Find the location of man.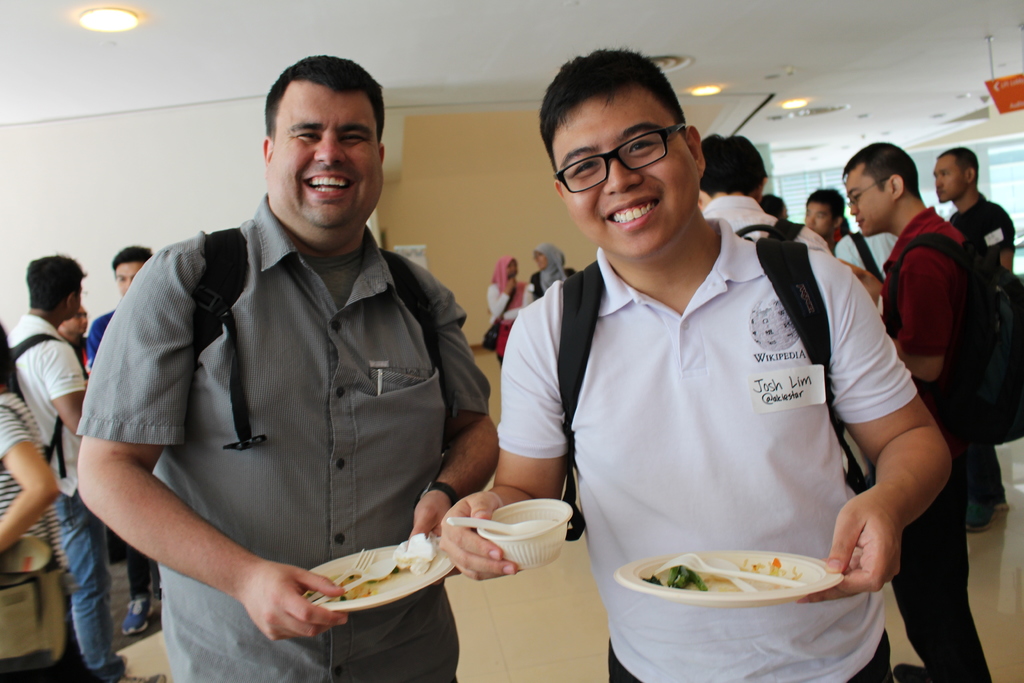
Location: left=38, top=62, right=487, bottom=662.
